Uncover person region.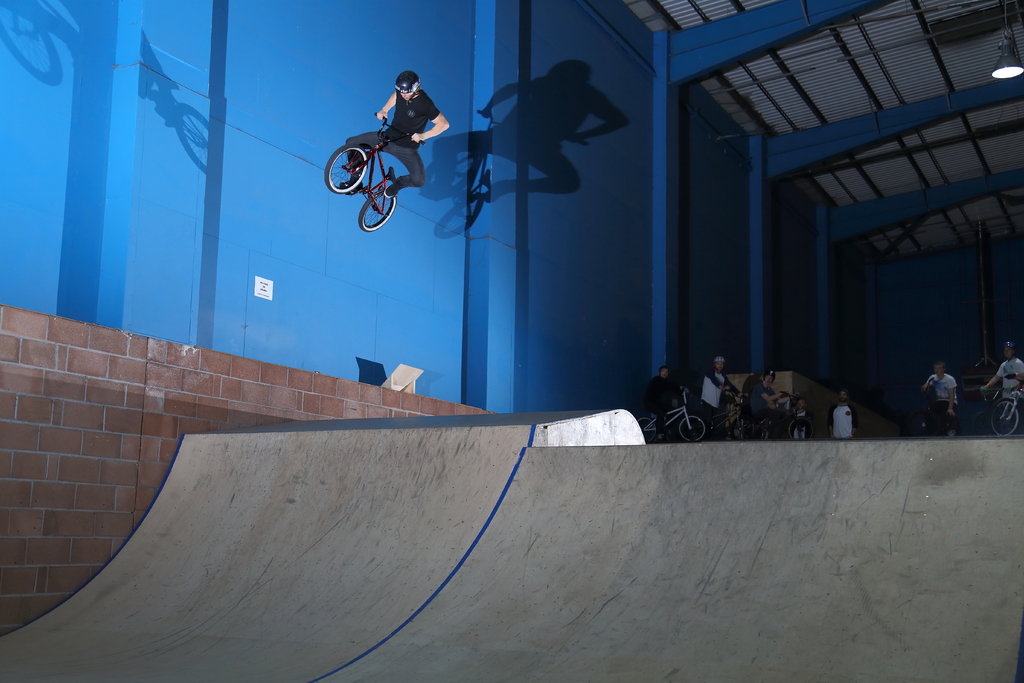
Uncovered: bbox(982, 344, 1023, 400).
